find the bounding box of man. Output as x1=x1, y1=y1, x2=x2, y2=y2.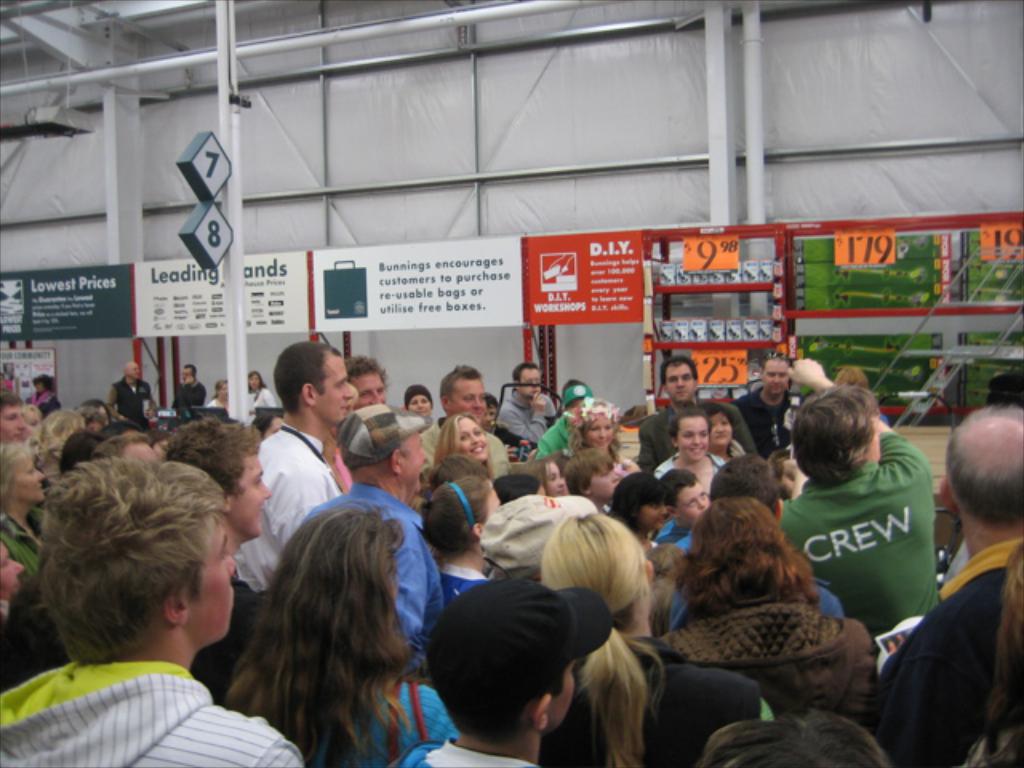
x1=874, y1=406, x2=1022, y2=766.
